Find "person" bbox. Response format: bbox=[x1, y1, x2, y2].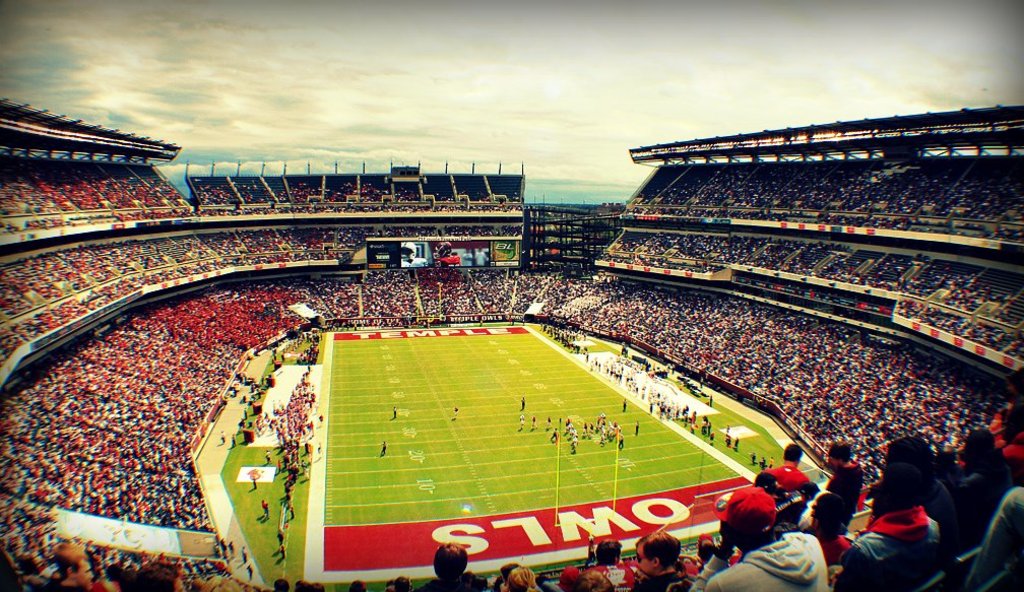
bbox=[634, 529, 699, 591].
